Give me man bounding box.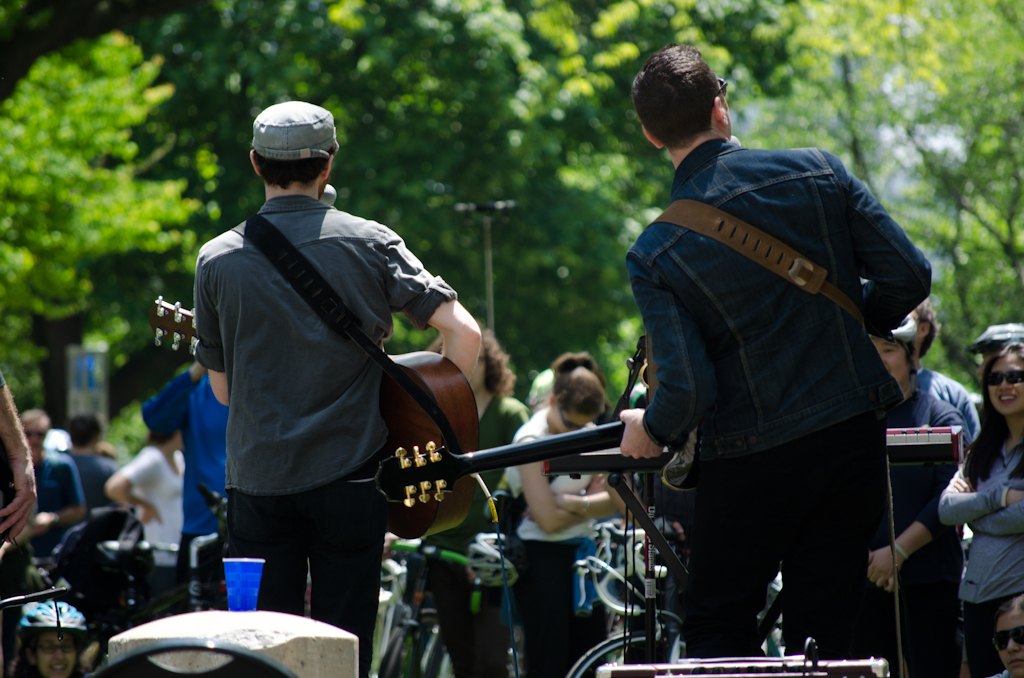
0,411,86,533.
